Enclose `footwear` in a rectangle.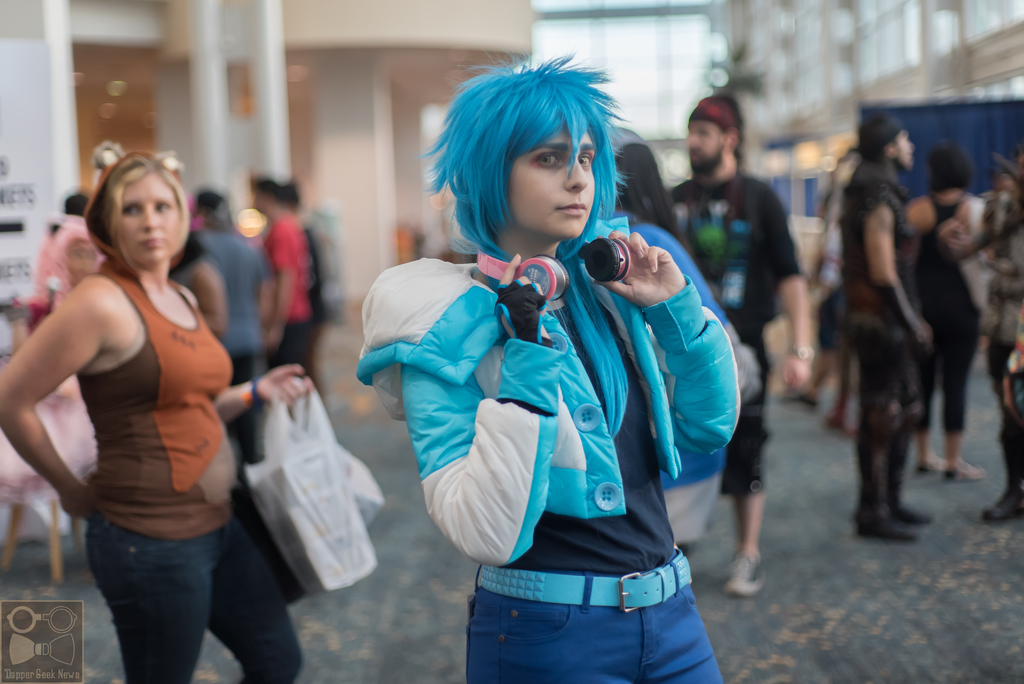
crop(726, 544, 767, 592).
